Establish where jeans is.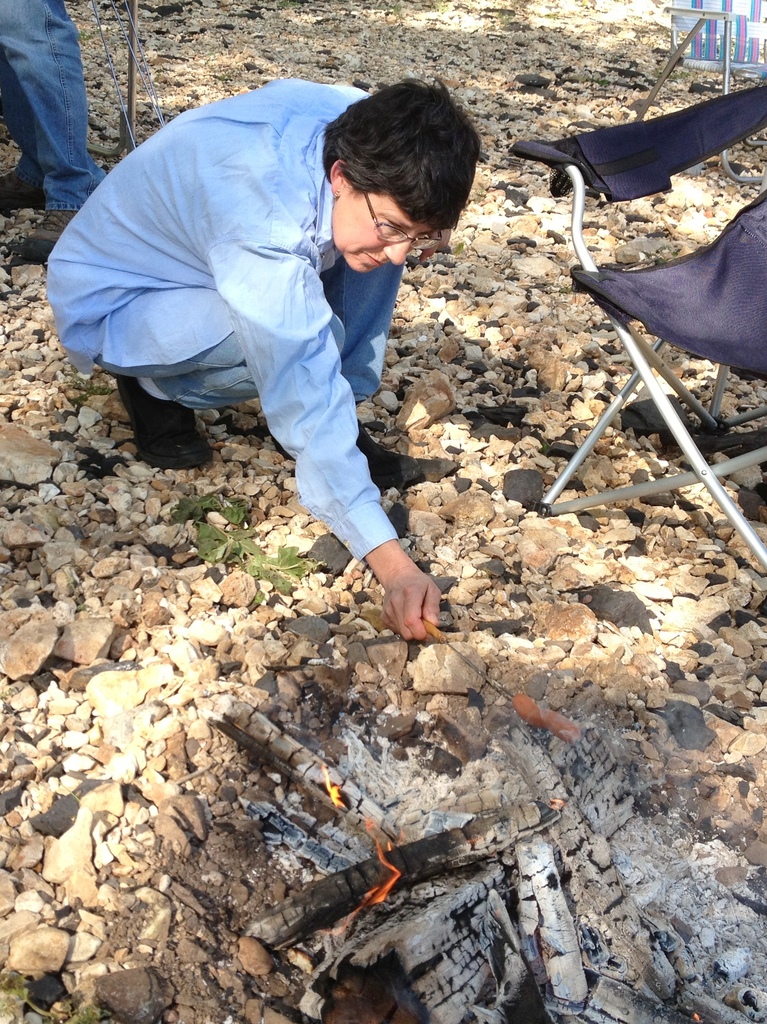
Established at {"x1": 8, "y1": 20, "x2": 88, "y2": 204}.
